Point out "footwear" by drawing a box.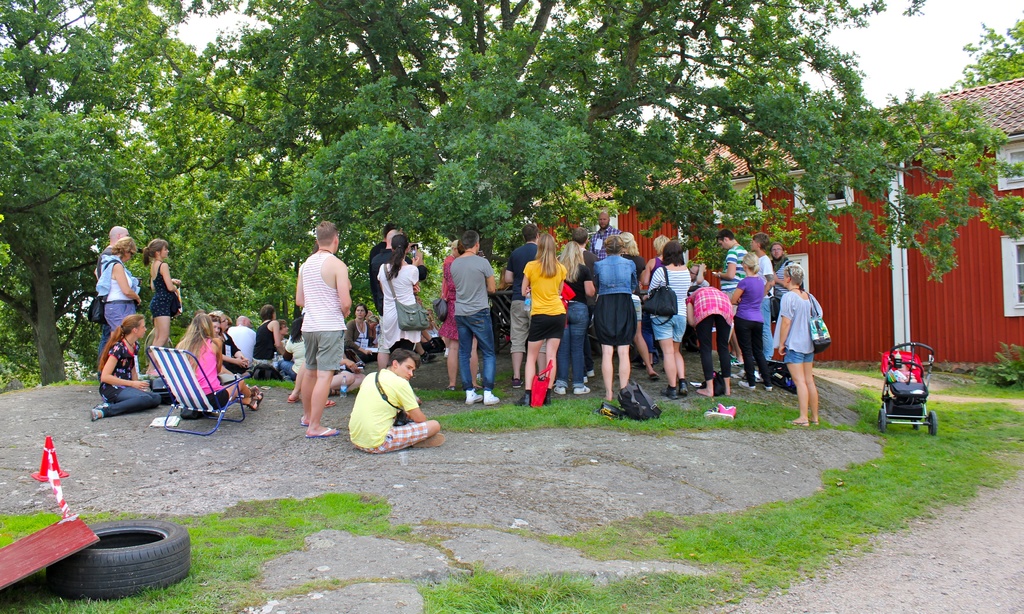
detection(543, 392, 552, 405).
